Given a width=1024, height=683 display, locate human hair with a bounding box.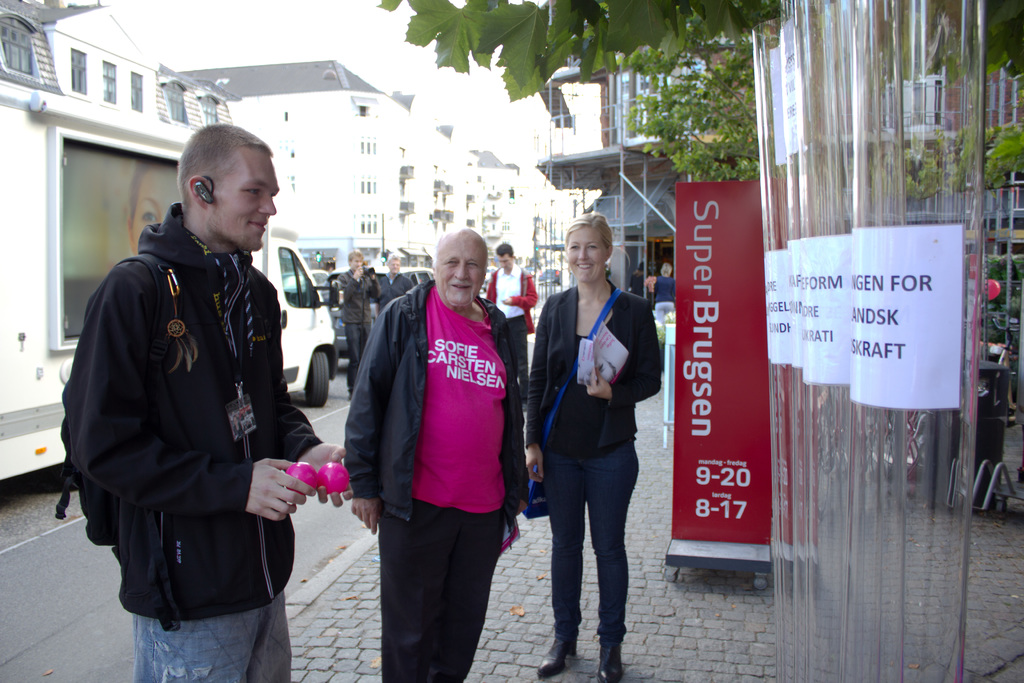
Located: bbox(660, 261, 671, 277).
